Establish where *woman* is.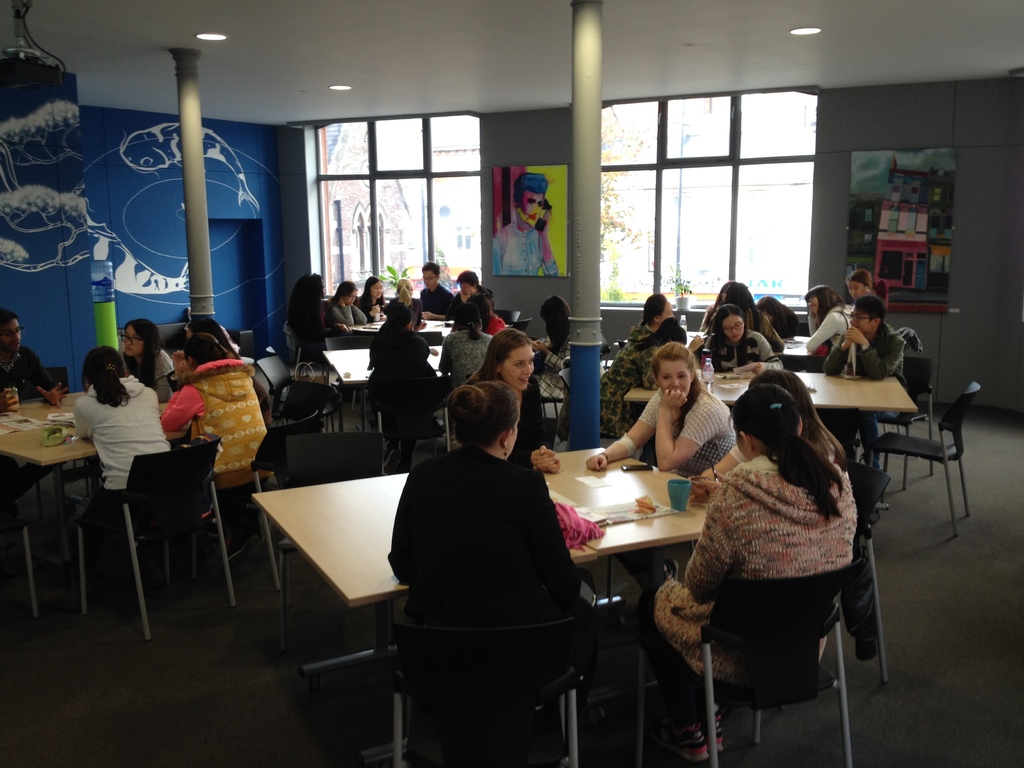
Established at {"x1": 387, "y1": 275, "x2": 430, "y2": 324}.
